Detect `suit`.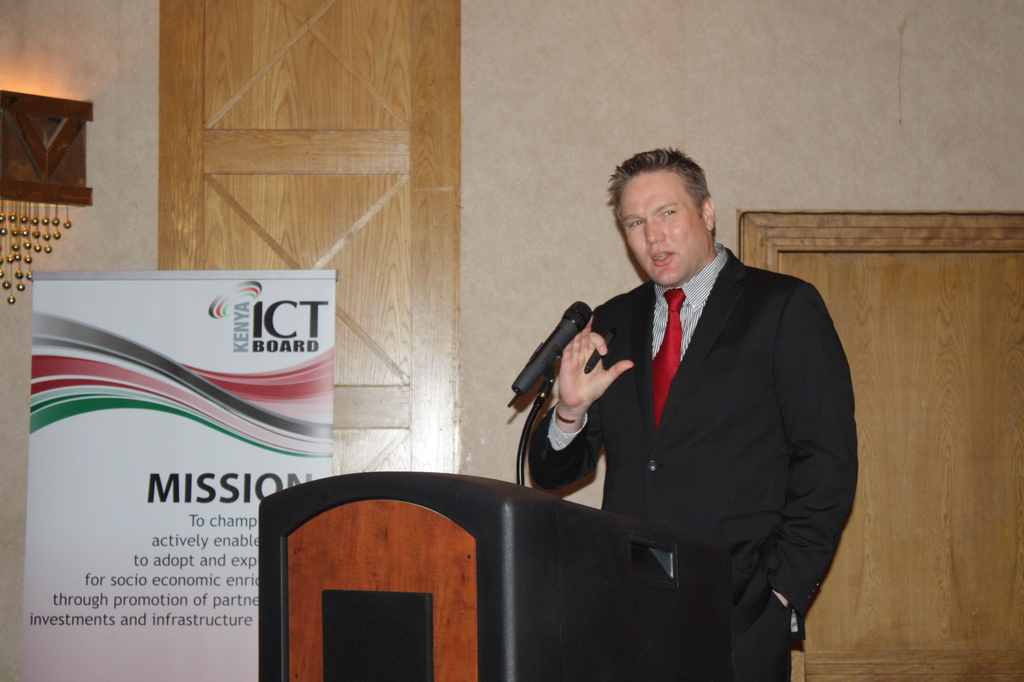
Detected at Rect(519, 196, 861, 645).
